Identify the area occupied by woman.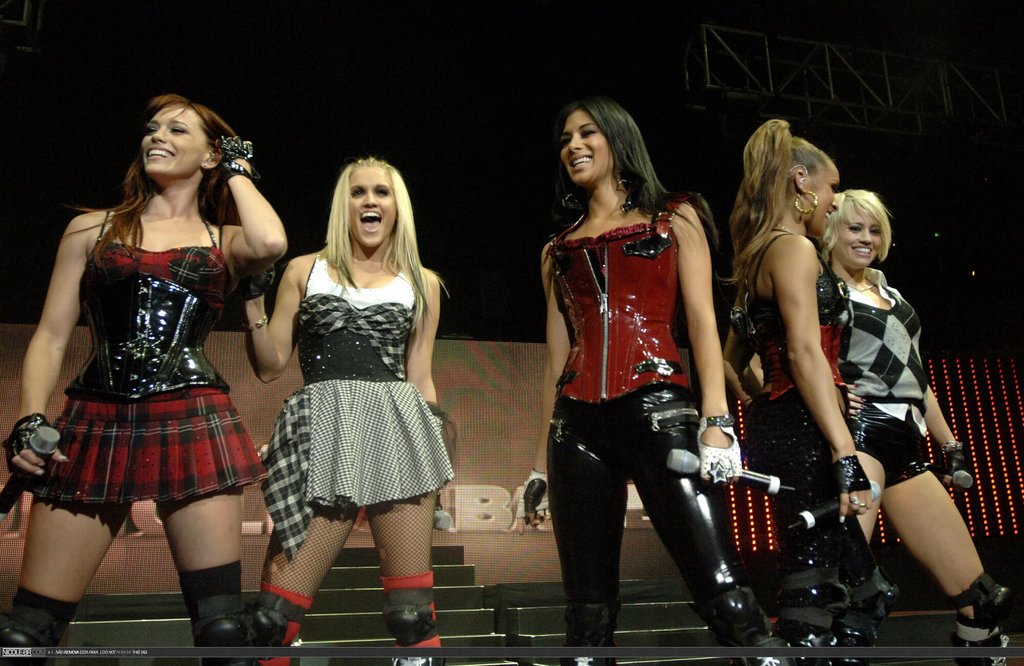
Area: 725,117,895,665.
